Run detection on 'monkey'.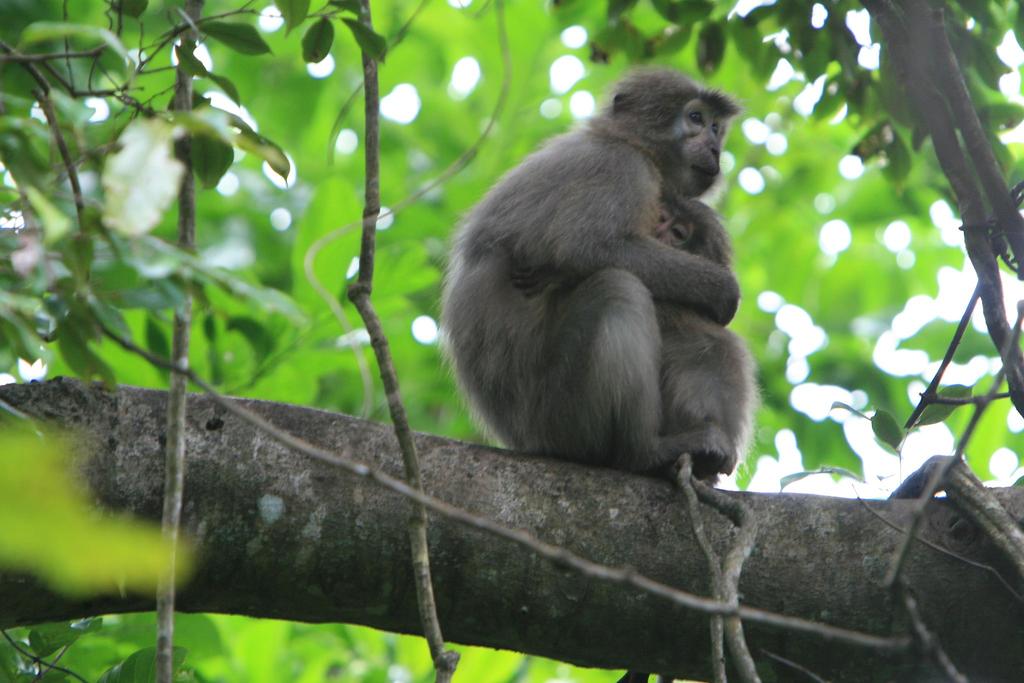
Result: bbox=(440, 71, 745, 481).
